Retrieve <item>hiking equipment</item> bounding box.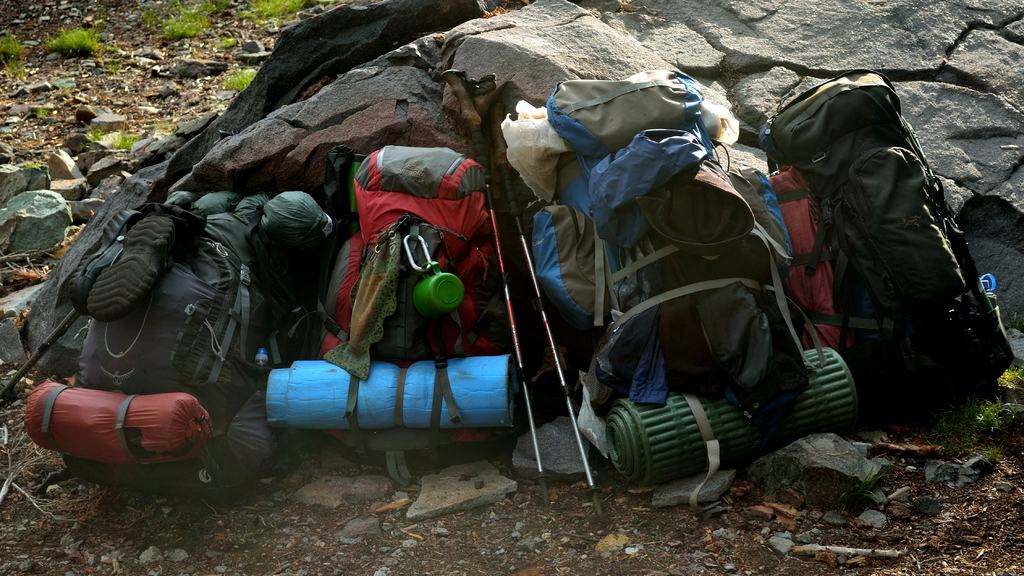
Bounding box: 439/67/547/512.
